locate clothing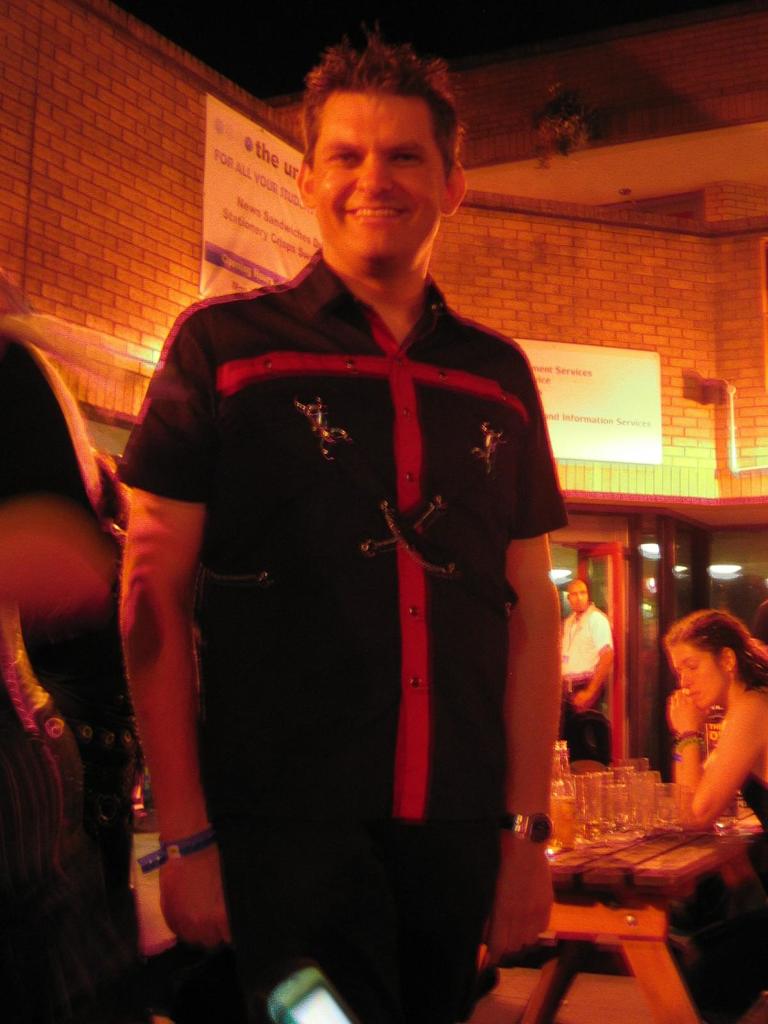
[734, 684, 767, 893]
